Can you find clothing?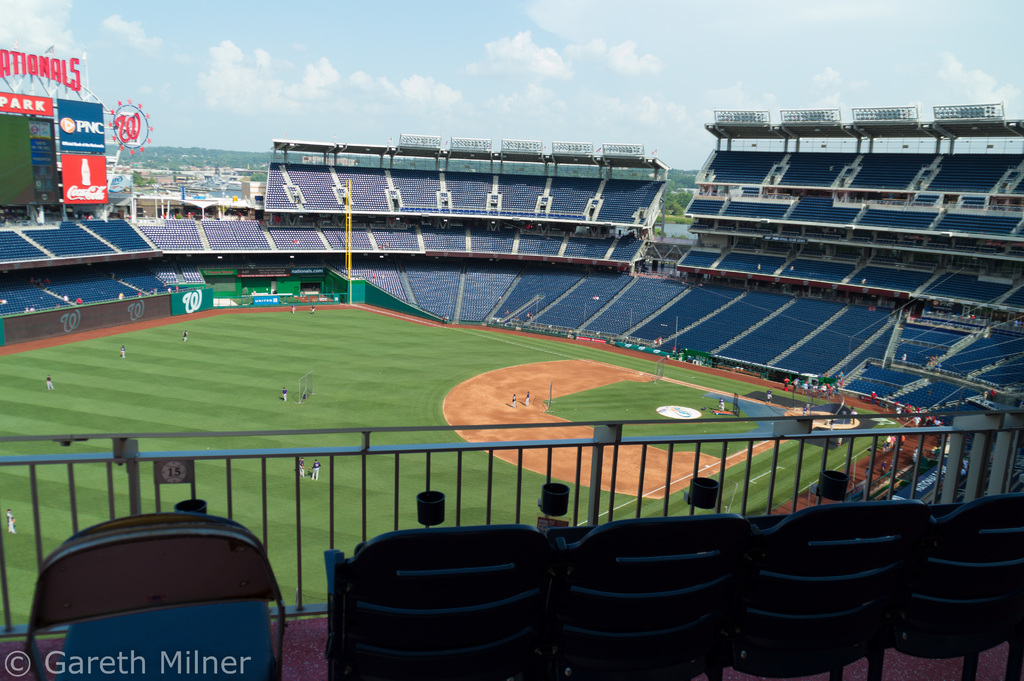
Yes, bounding box: (24,303,36,315).
